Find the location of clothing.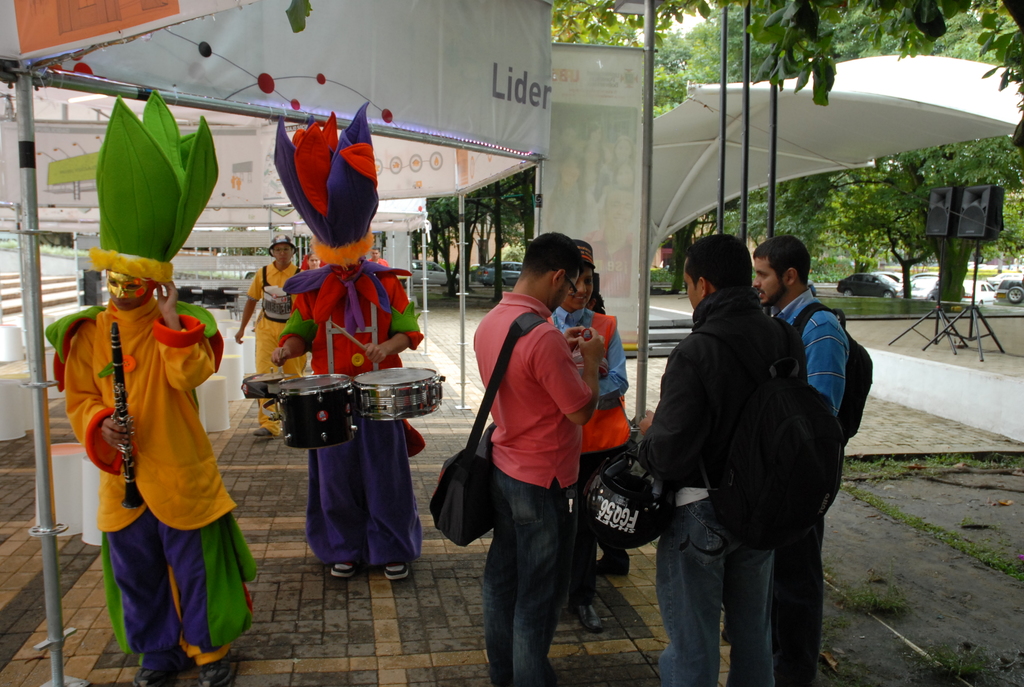
Location: 473/295/587/686.
